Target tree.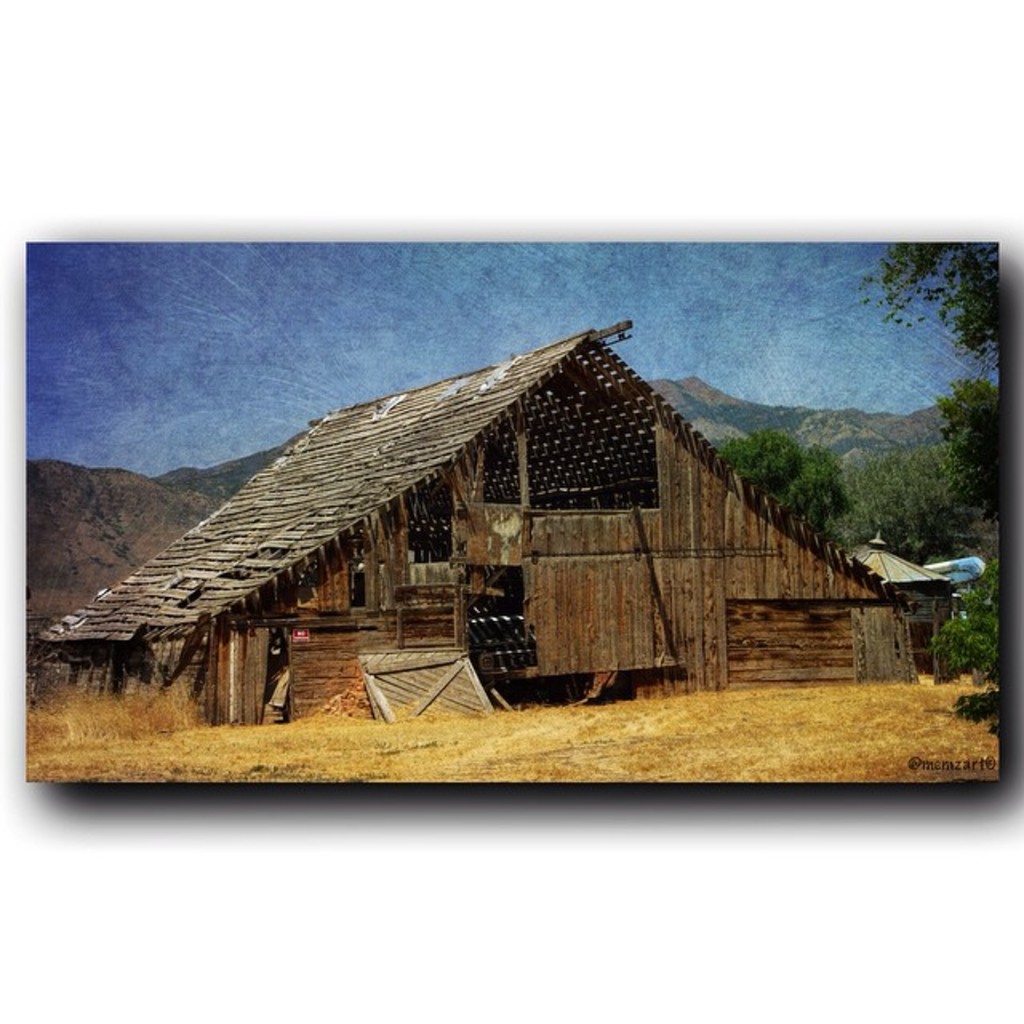
Target region: [left=854, top=243, right=1002, bottom=368].
